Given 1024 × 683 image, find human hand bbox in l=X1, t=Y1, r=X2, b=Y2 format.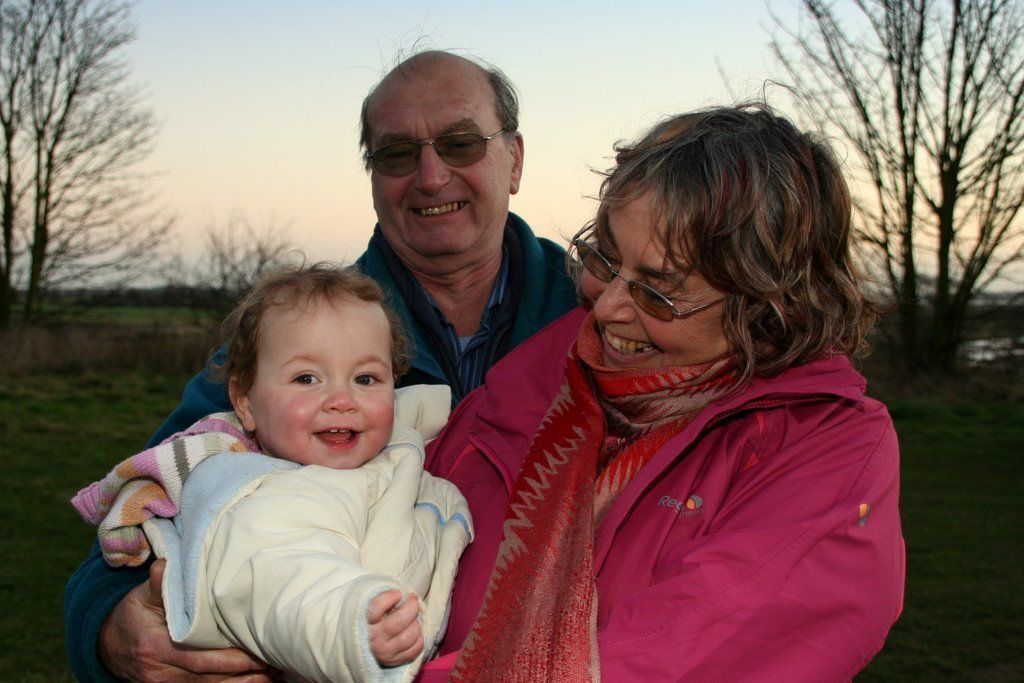
l=103, t=553, r=292, b=682.
